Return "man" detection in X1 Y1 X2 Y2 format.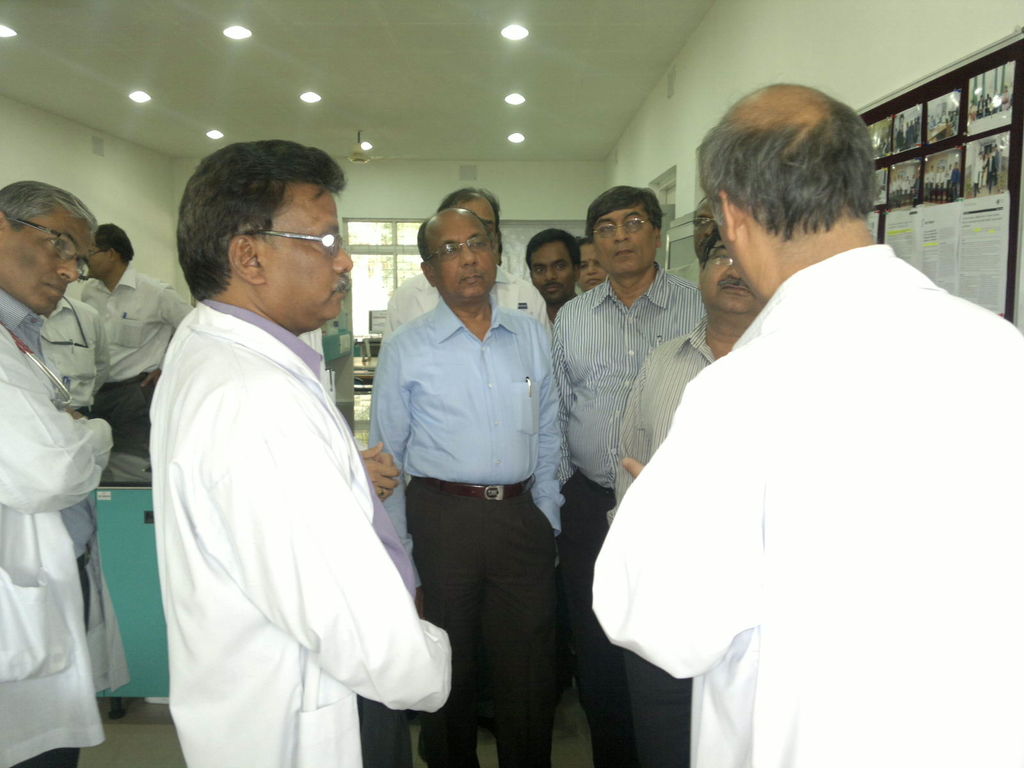
591 79 1023 767.
